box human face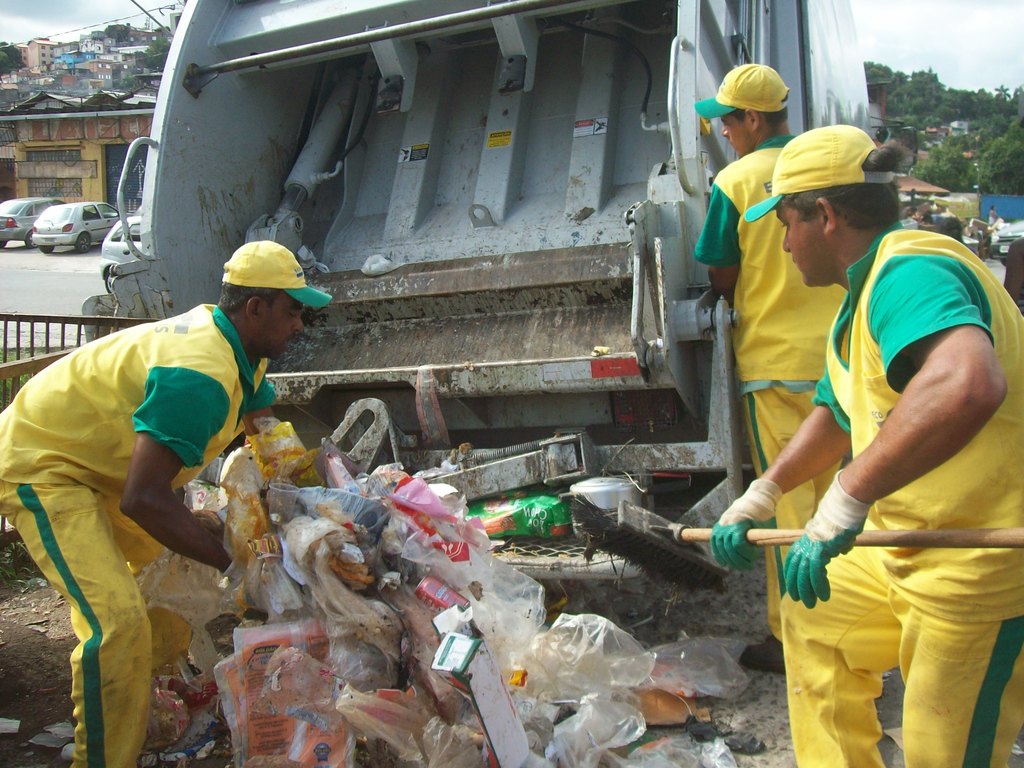
[264, 292, 307, 361]
